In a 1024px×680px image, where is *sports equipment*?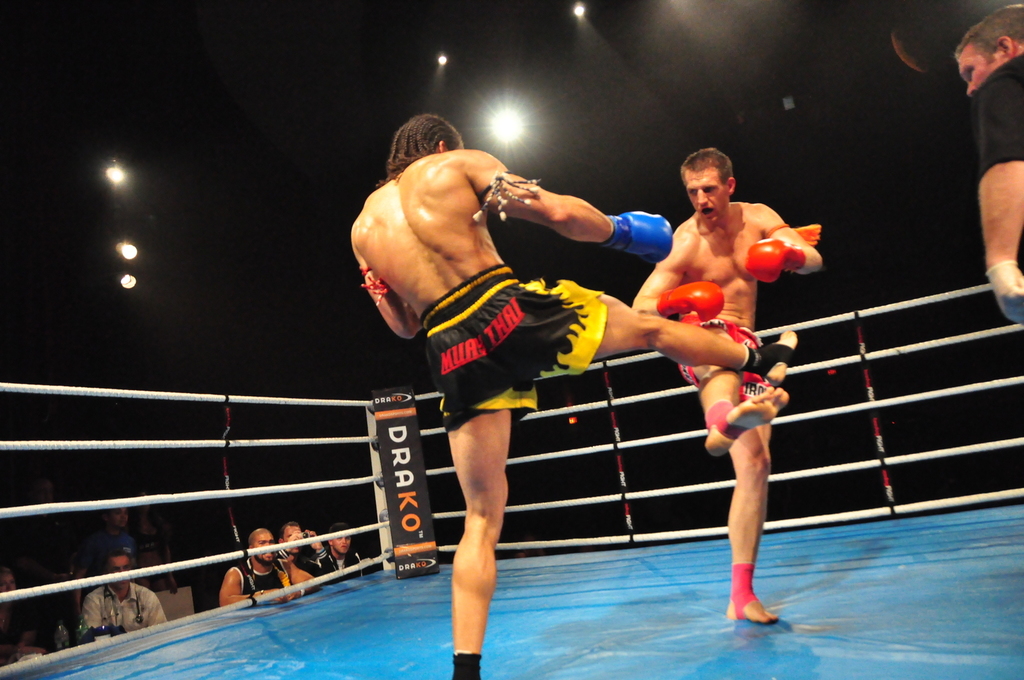
bbox=(603, 205, 675, 267).
